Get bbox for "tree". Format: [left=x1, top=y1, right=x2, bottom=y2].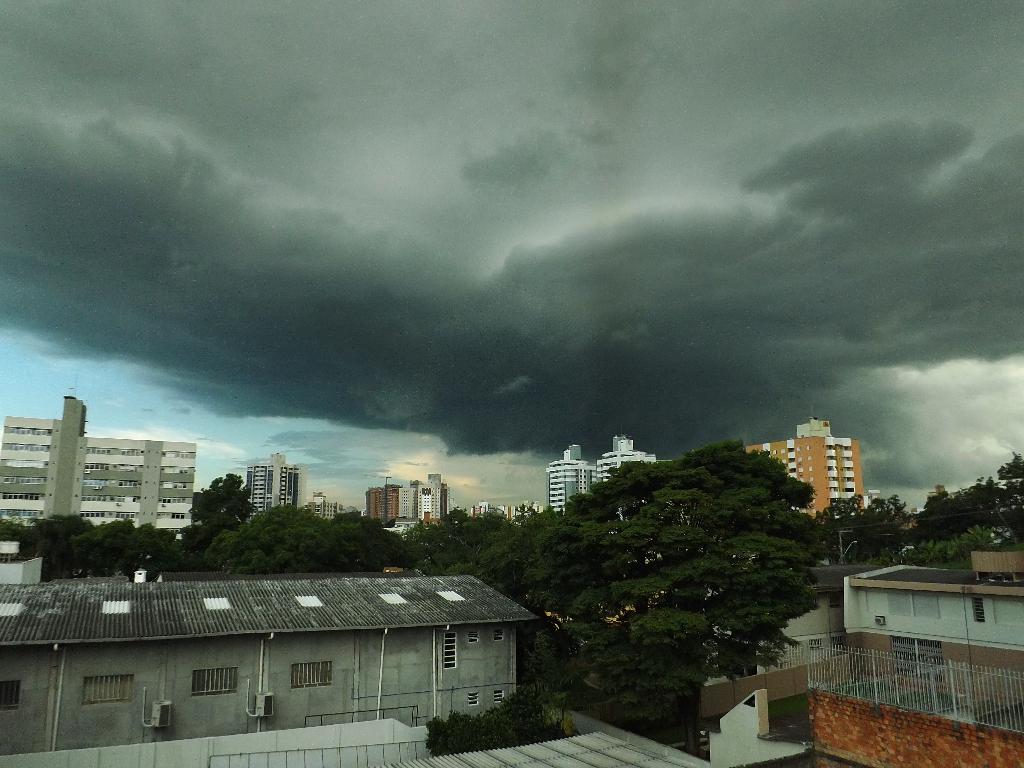
[left=186, top=471, right=263, bottom=533].
